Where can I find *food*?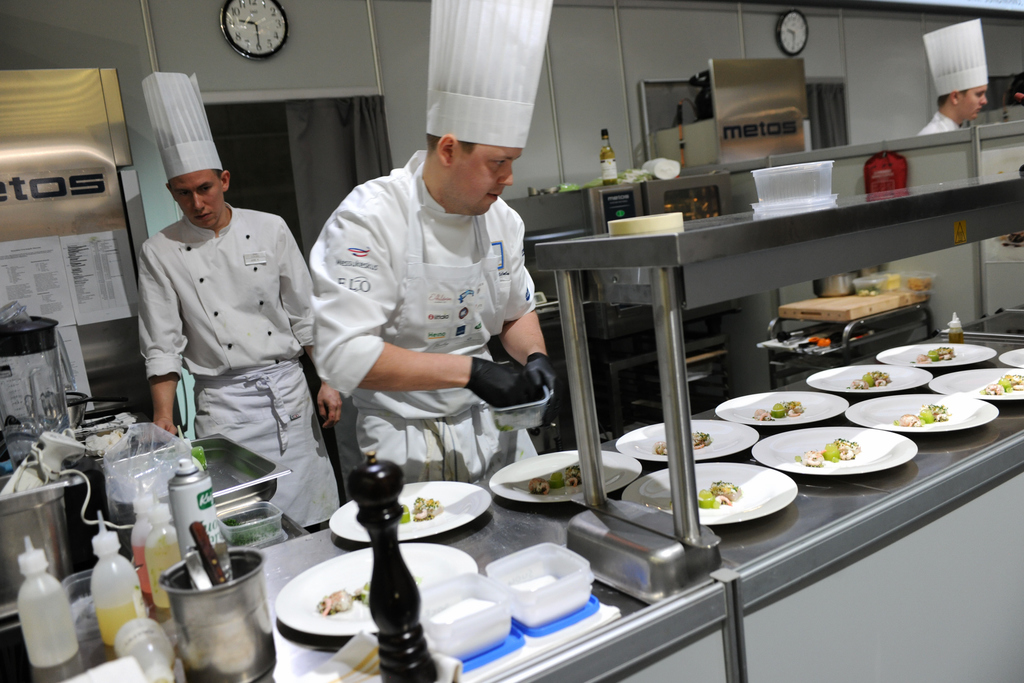
You can find it at (911,349,958,363).
